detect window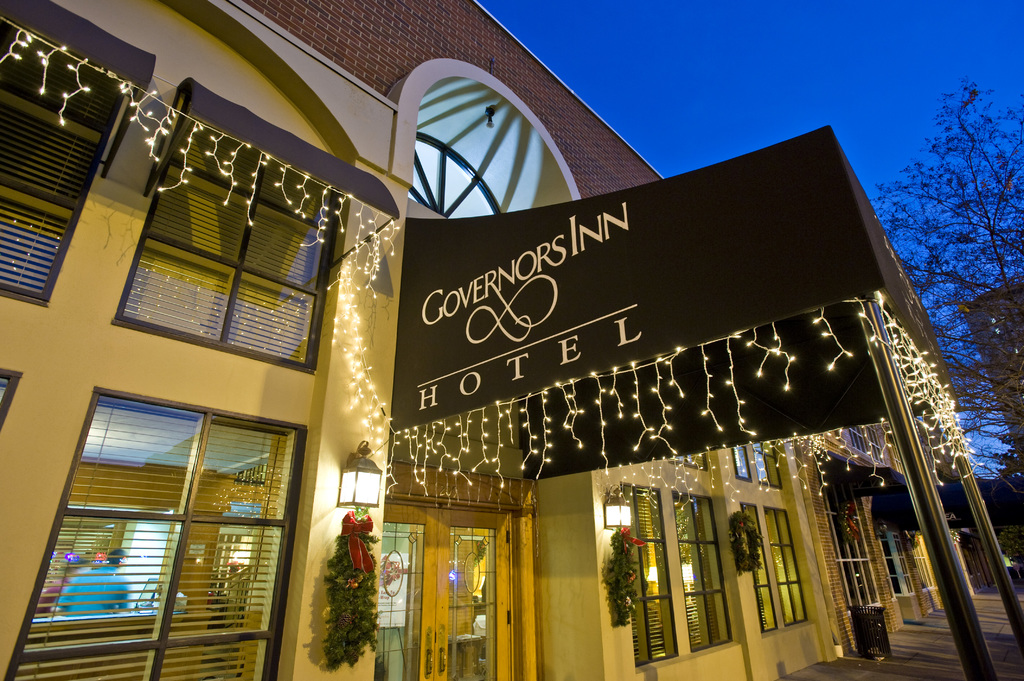
detection(0, 11, 130, 301)
